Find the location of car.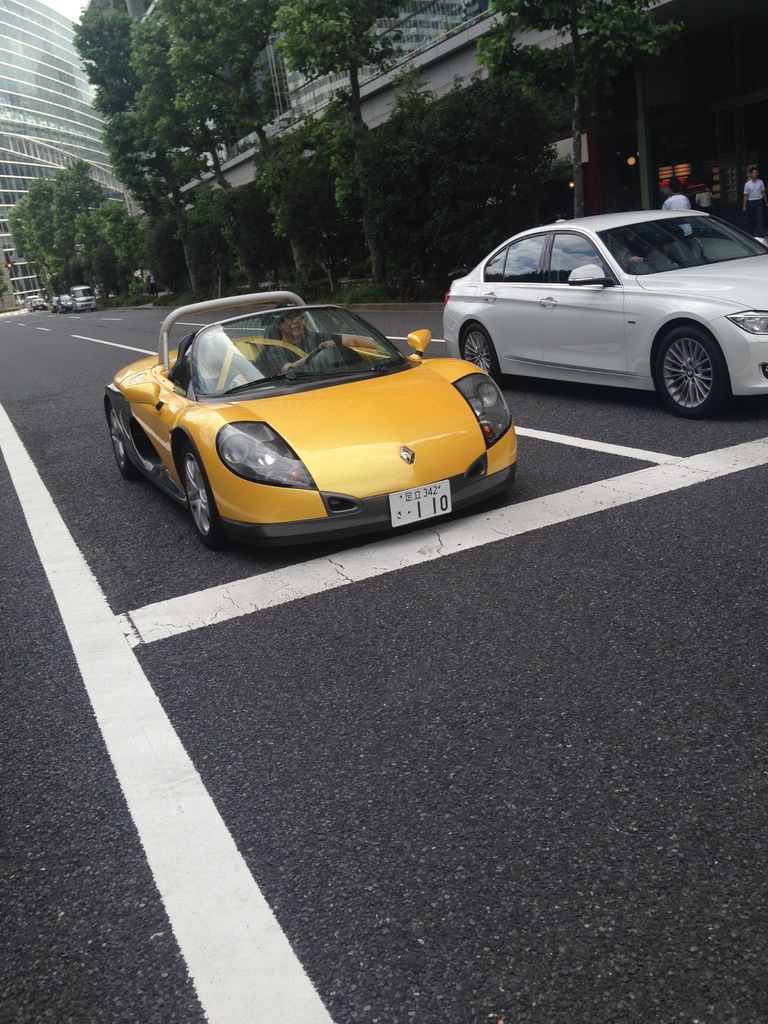
Location: bbox=(104, 291, 517, 554).
